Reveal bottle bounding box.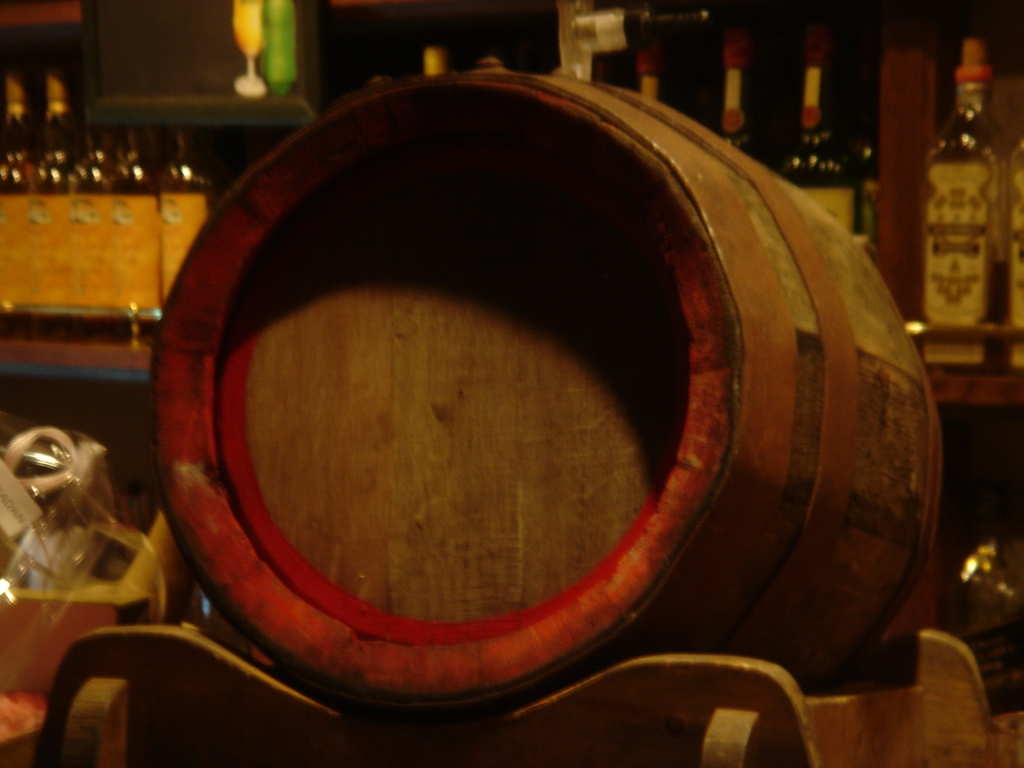
Revealed: BBox(772, 14, 865, 240).
